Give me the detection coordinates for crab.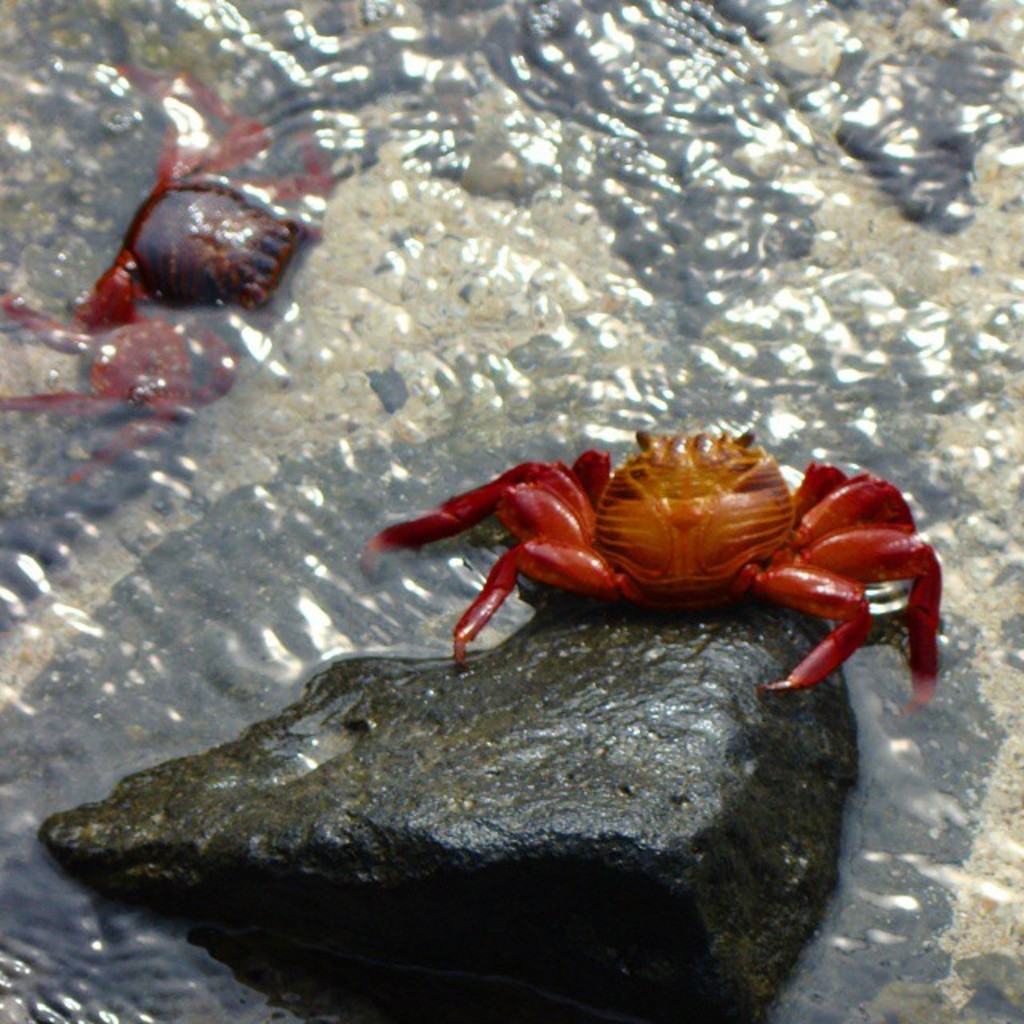
select_region(0, 61, 326, 453).
